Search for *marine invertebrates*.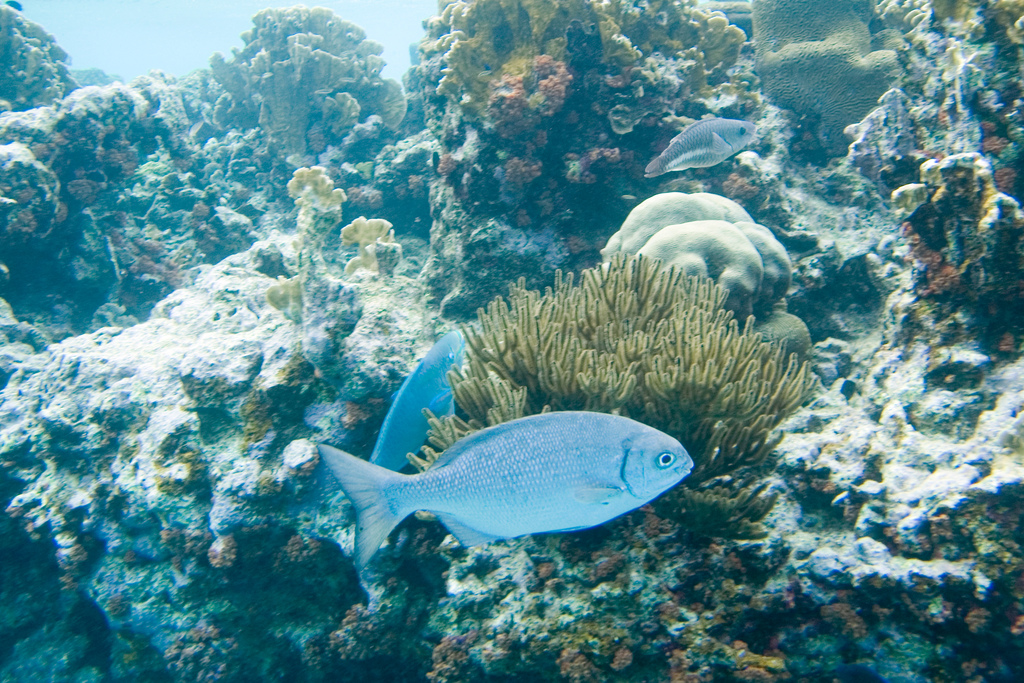
Found at [278, 157, 357, 278].
